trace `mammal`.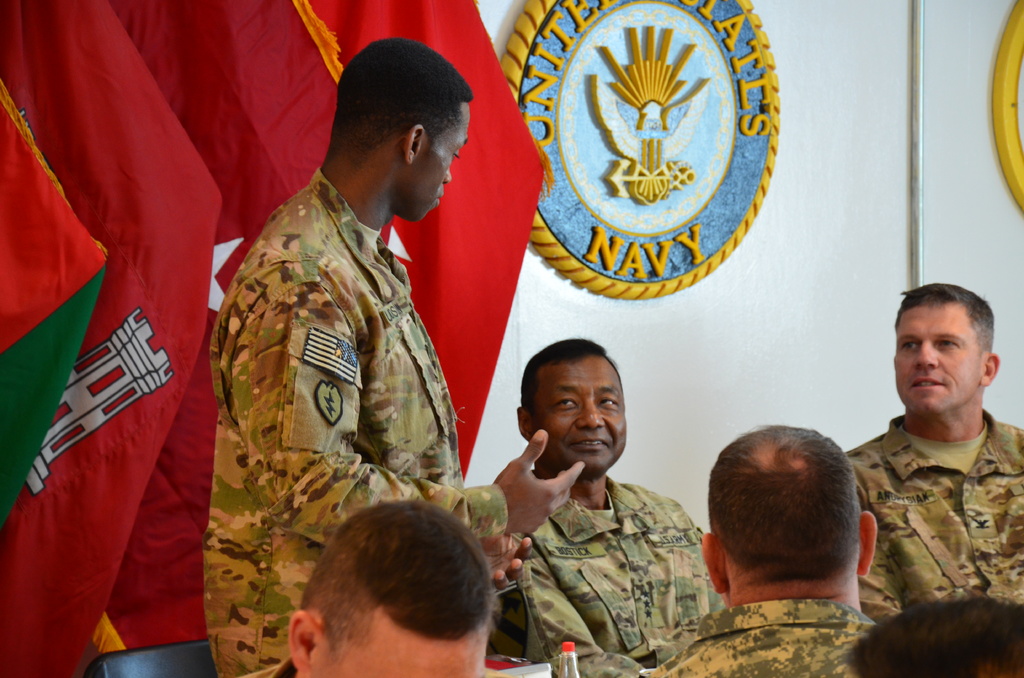
Traced to [left=207, top=36, right=584, bottom=677].
